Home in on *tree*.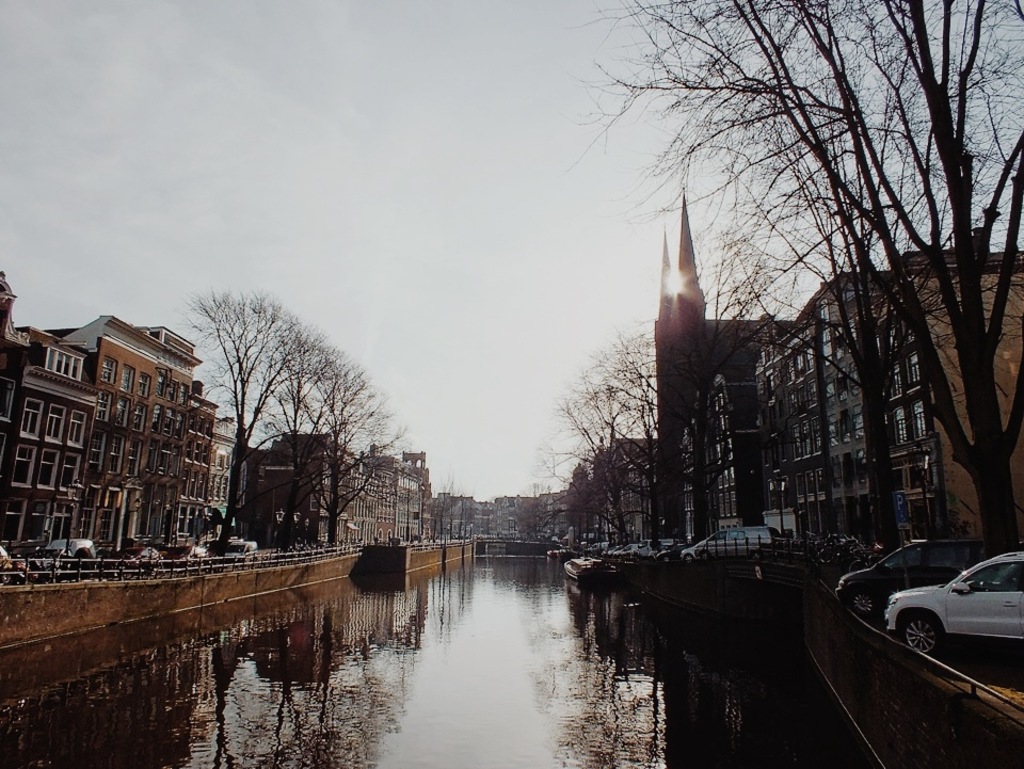
Homed in at 285:355:412:550.
